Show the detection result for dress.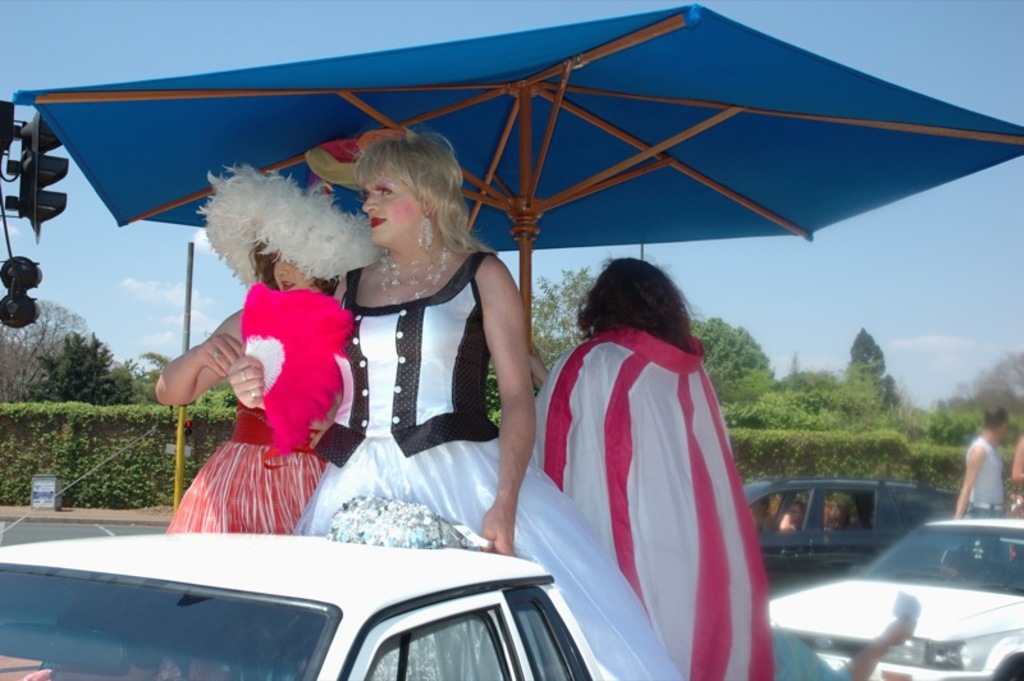
<region>289, 250, 686, 680</region>.
